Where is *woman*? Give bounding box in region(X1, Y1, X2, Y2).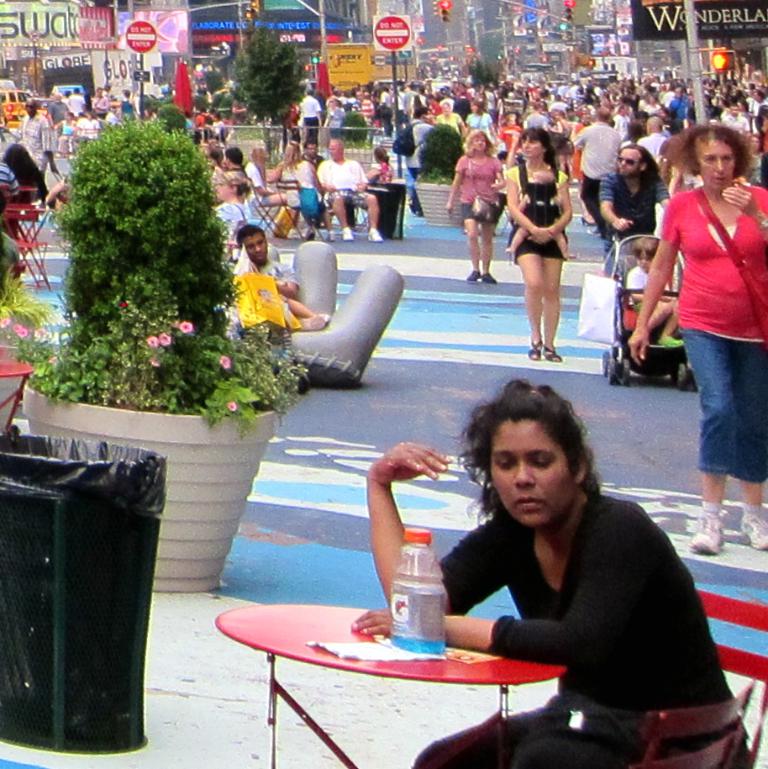
region(505, 126, 568, 366).
